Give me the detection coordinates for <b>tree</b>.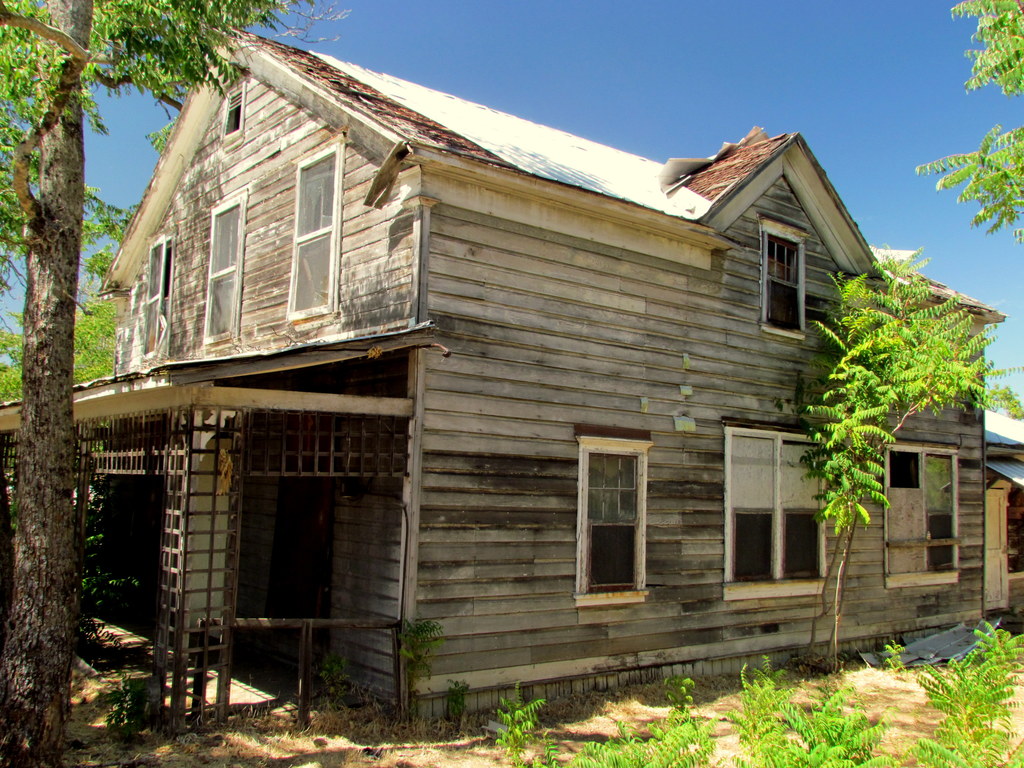
box(801, 248, 1023, 678).
